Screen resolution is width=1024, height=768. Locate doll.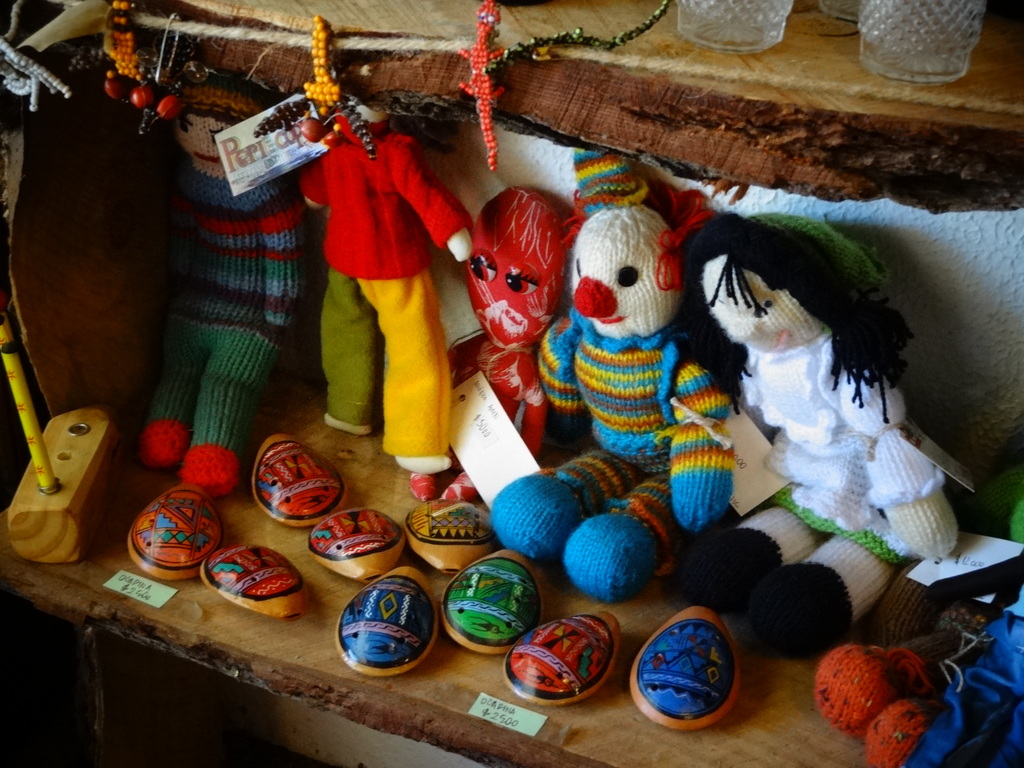
442/183/580/507.
